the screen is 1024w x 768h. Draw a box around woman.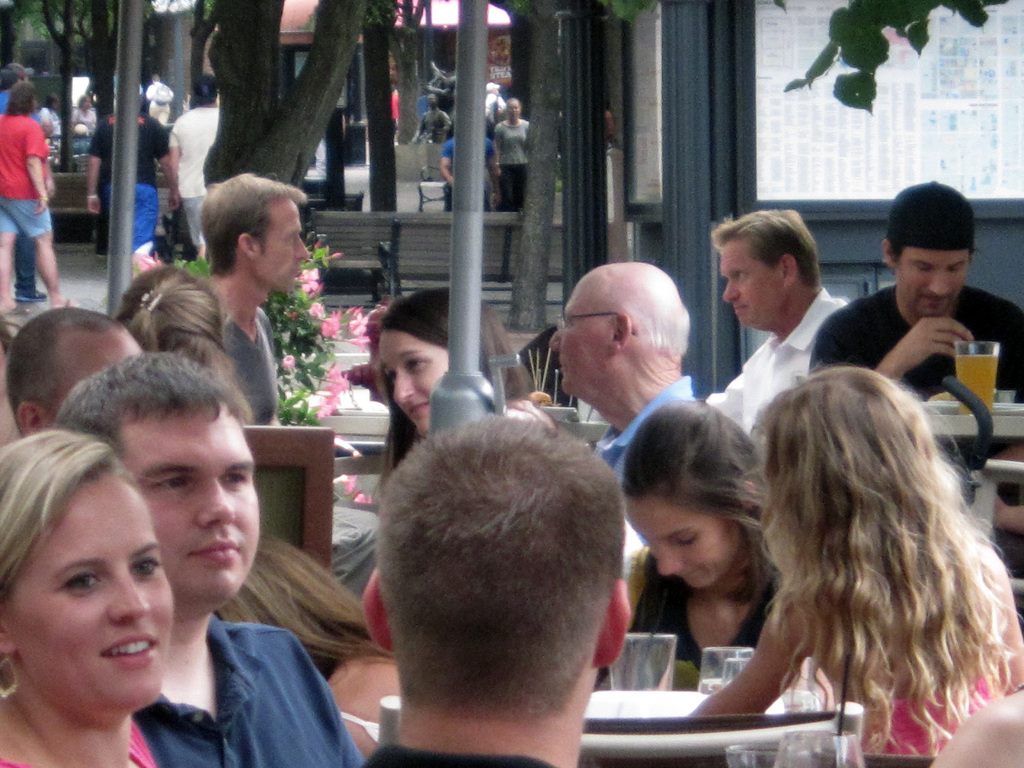
[x1=116, y1=260, x2=233, y2=390].
